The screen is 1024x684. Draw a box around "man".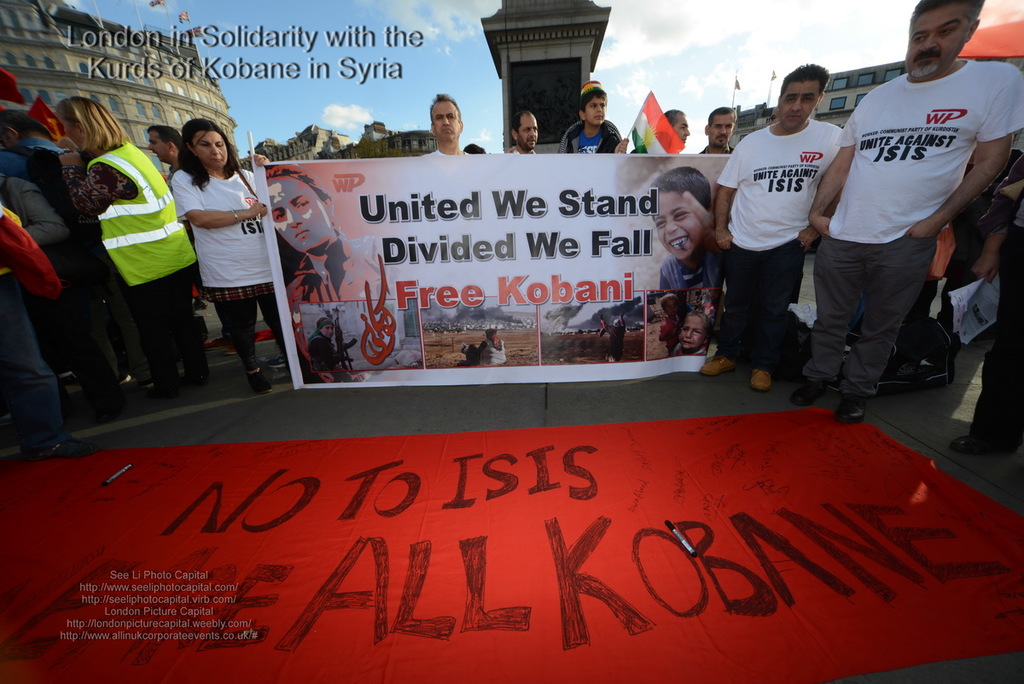
locate(508, 101, 544, 157).
